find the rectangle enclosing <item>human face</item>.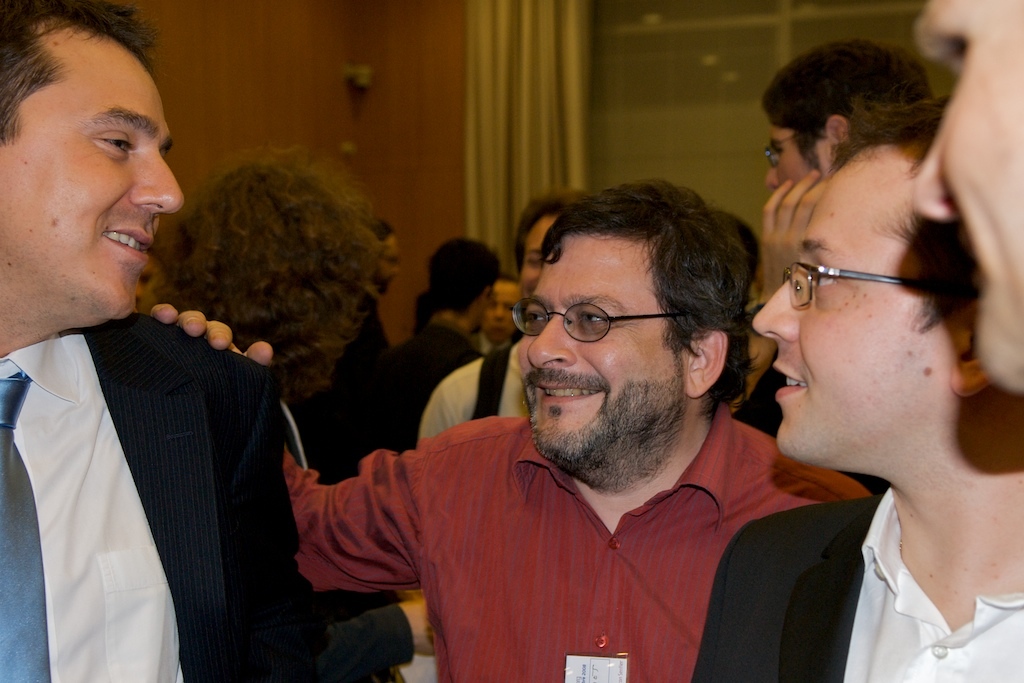
{"x1": 521, "y1": 212, "x2": 560, "y2": 294}.
